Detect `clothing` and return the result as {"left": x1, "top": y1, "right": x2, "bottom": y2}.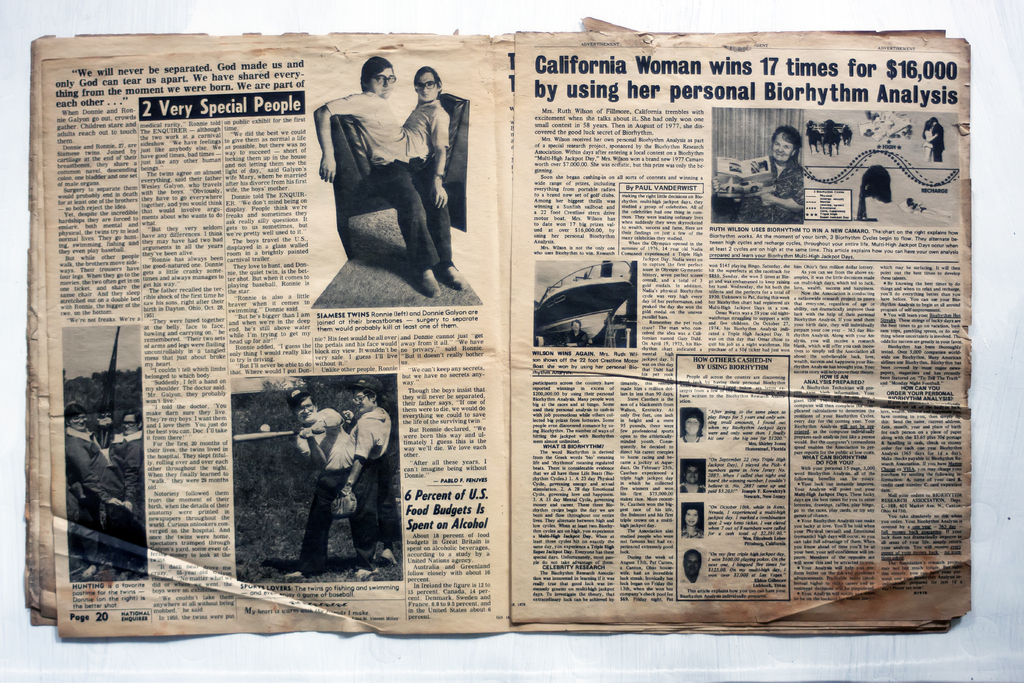
{"left": 67, "top": 434, "right": 115, "bottom": 549}.
